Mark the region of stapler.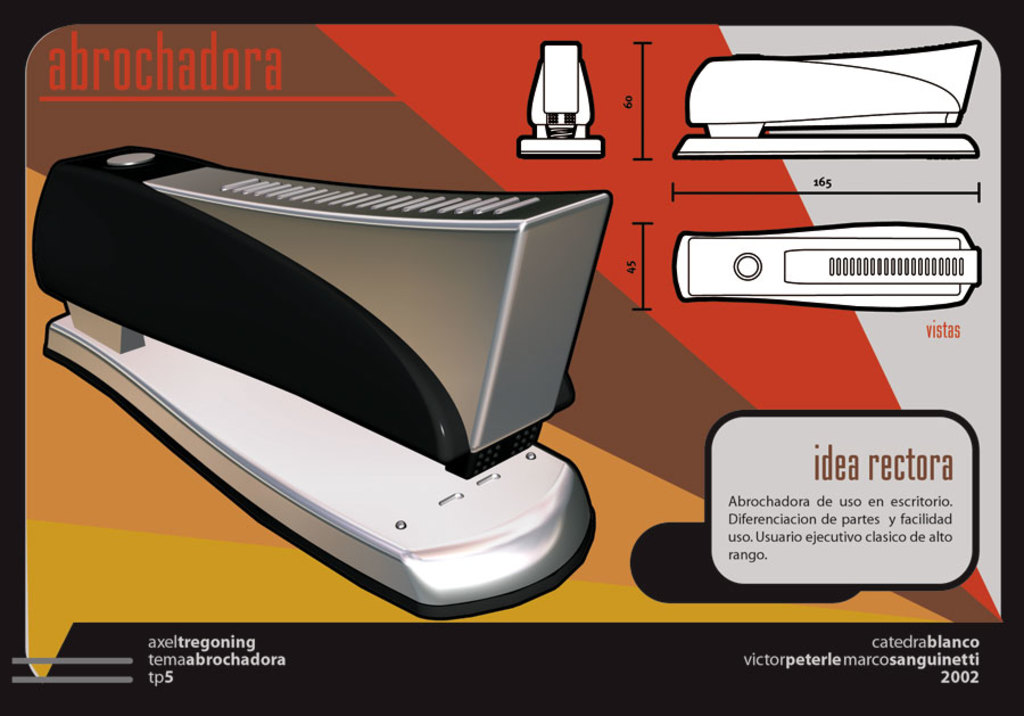
Region: region(33, 145, 616, 619).
